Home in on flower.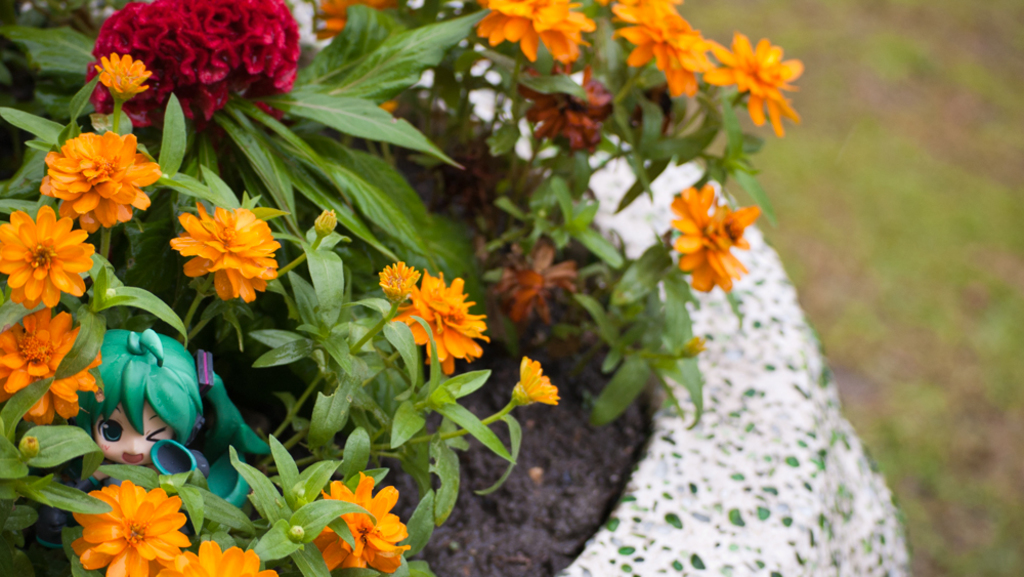
Homed in at rect(376, 256, 420, 299).
